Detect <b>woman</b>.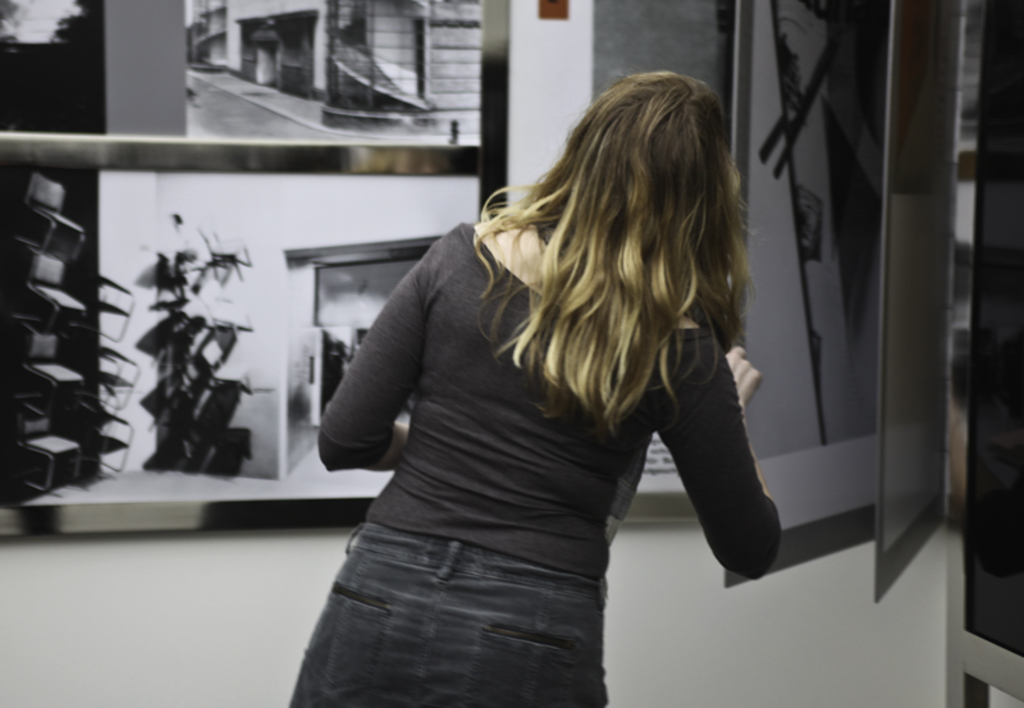
Detected at 282/82/815/685.
